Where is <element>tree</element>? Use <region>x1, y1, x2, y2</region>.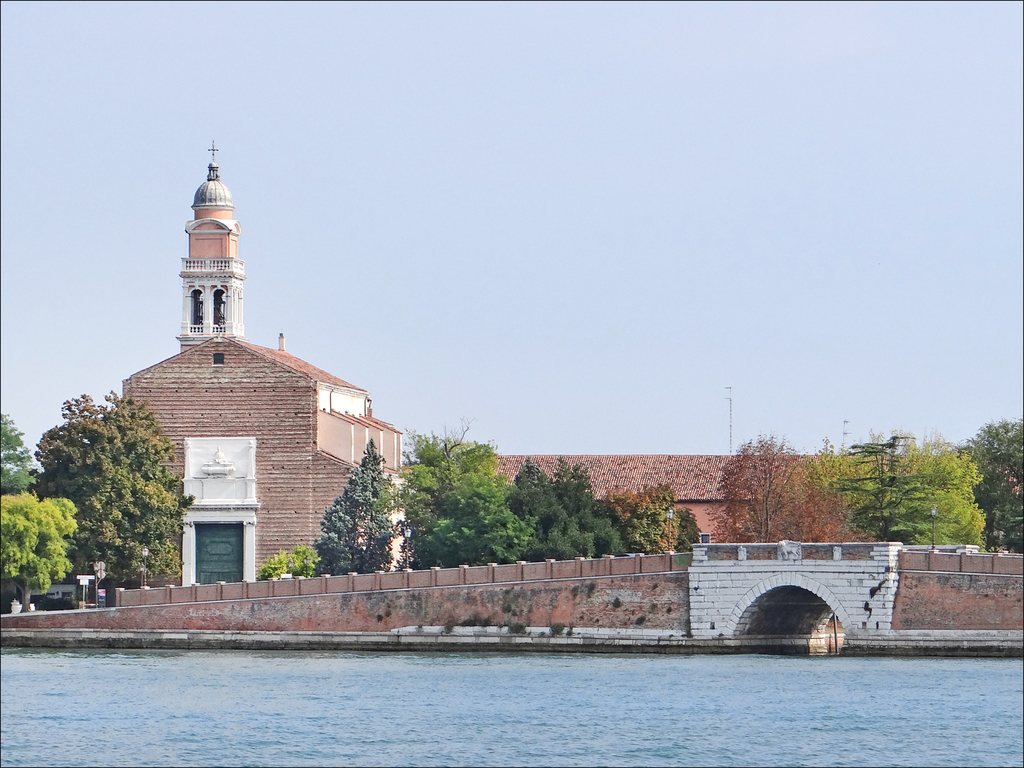
<region>718, 421, 806, 548</region>.
